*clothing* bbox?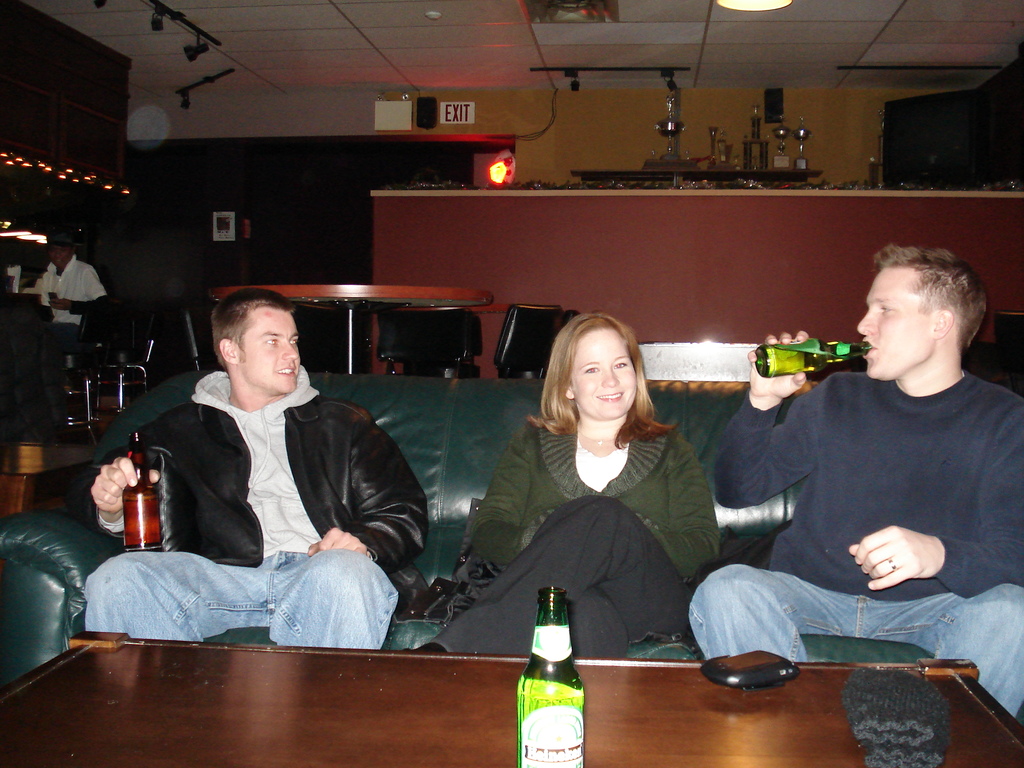
(83,362,430,647)
